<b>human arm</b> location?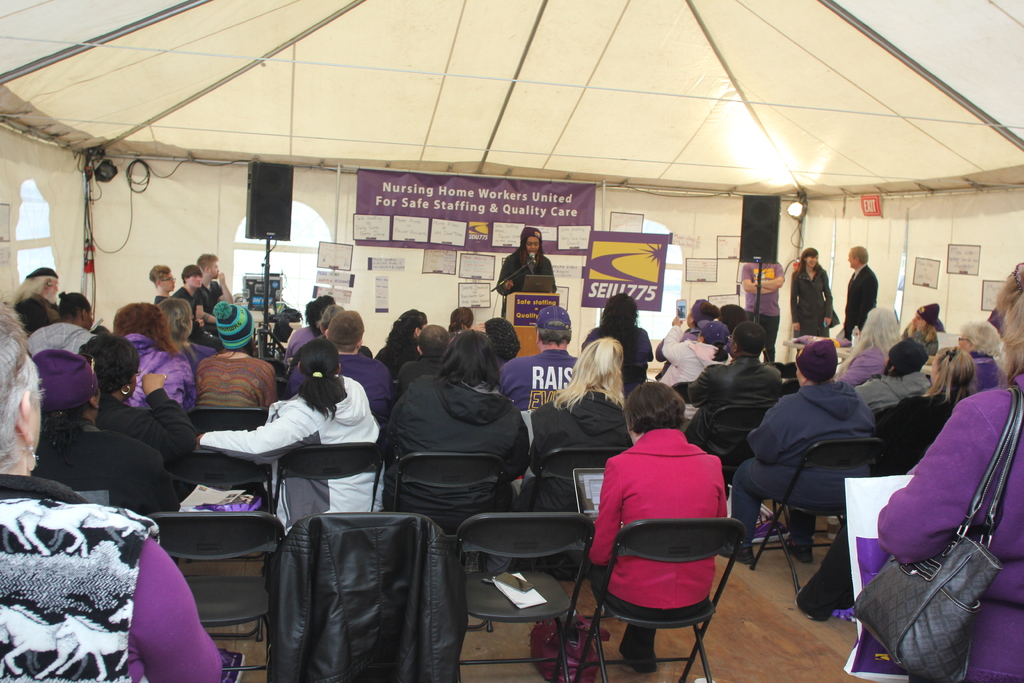
(left=742, top=404, right=787, bottom=461)
